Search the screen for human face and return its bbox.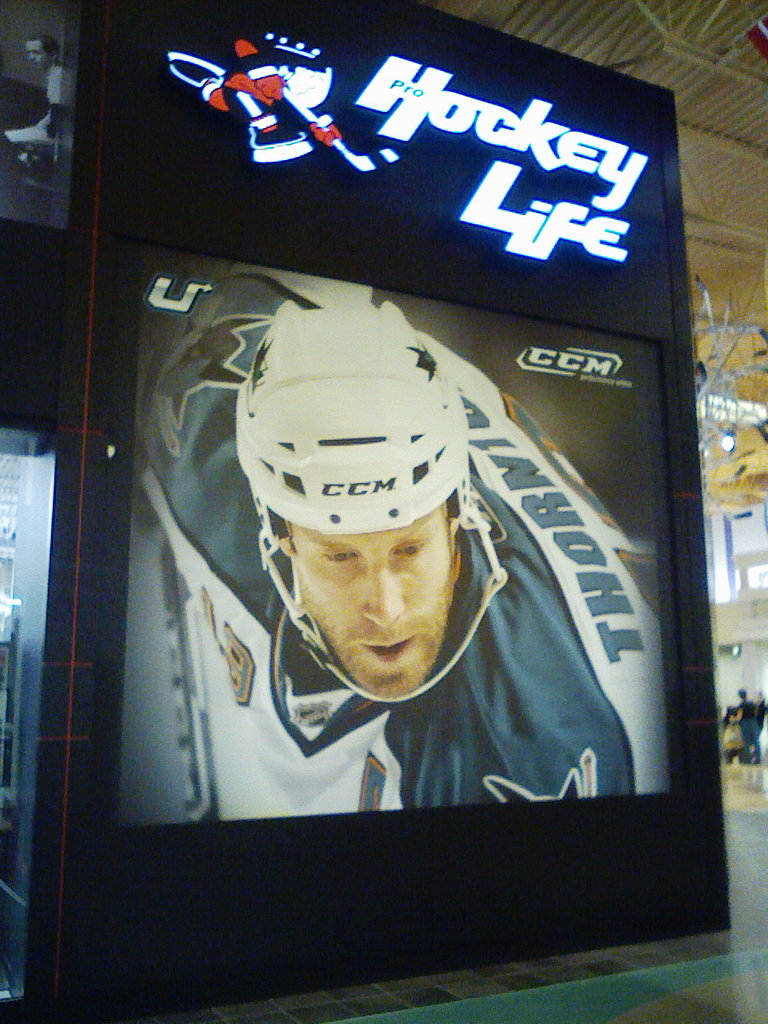
Found: 288,502,454,694.
